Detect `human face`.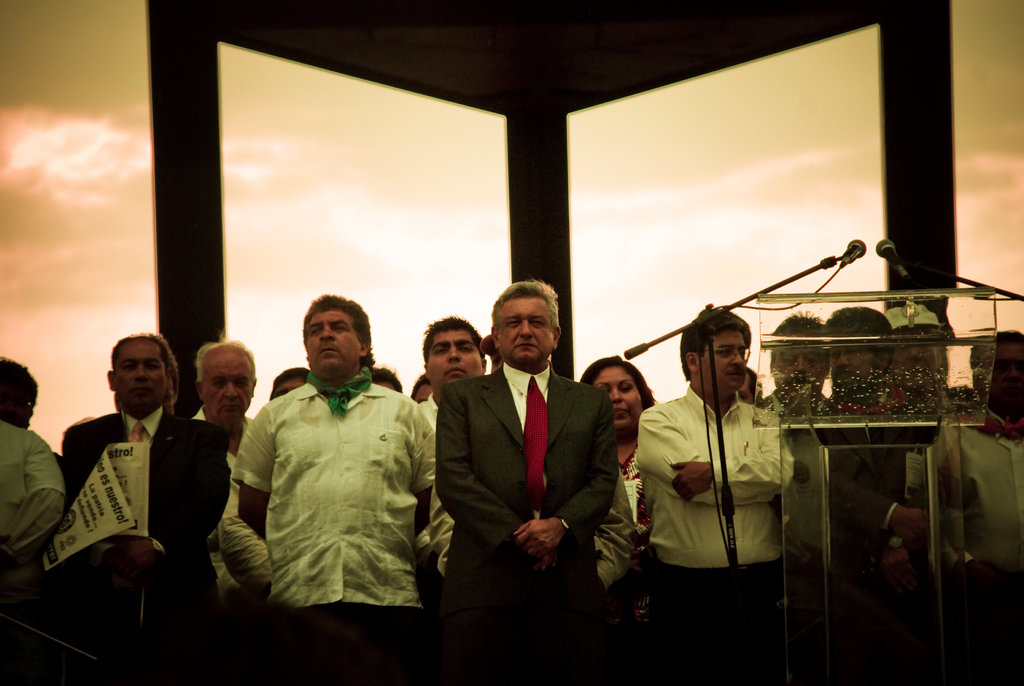
Detected at [697, 334, 752, 393].
